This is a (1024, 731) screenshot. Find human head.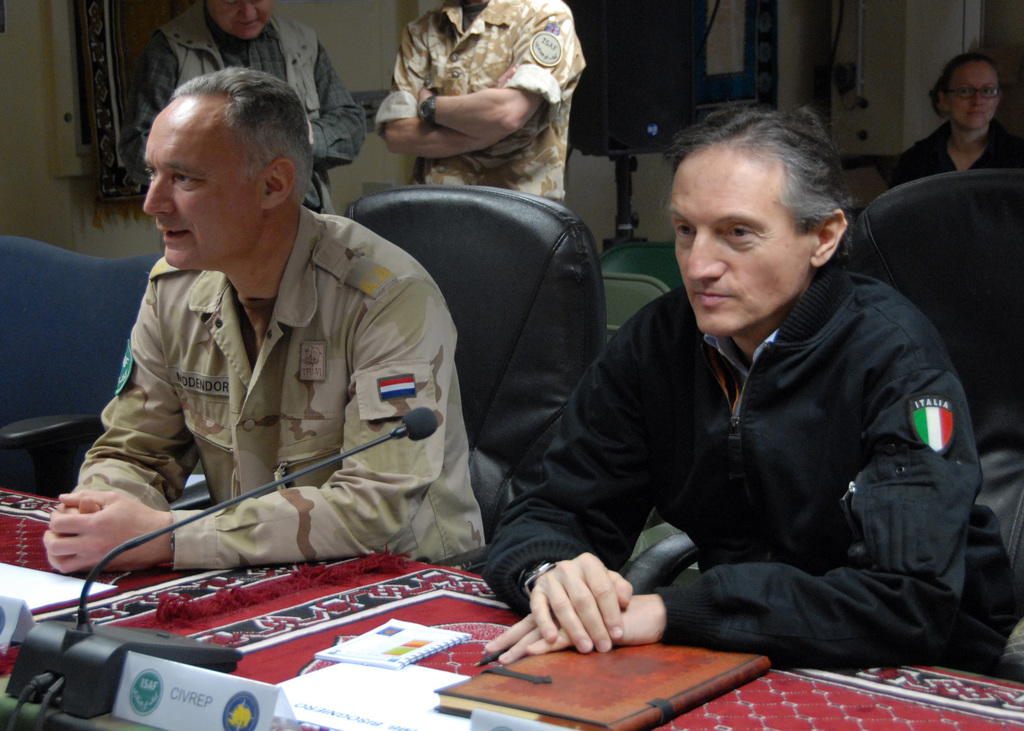
Bounding box: select_region(141, 68, 314, 277).
